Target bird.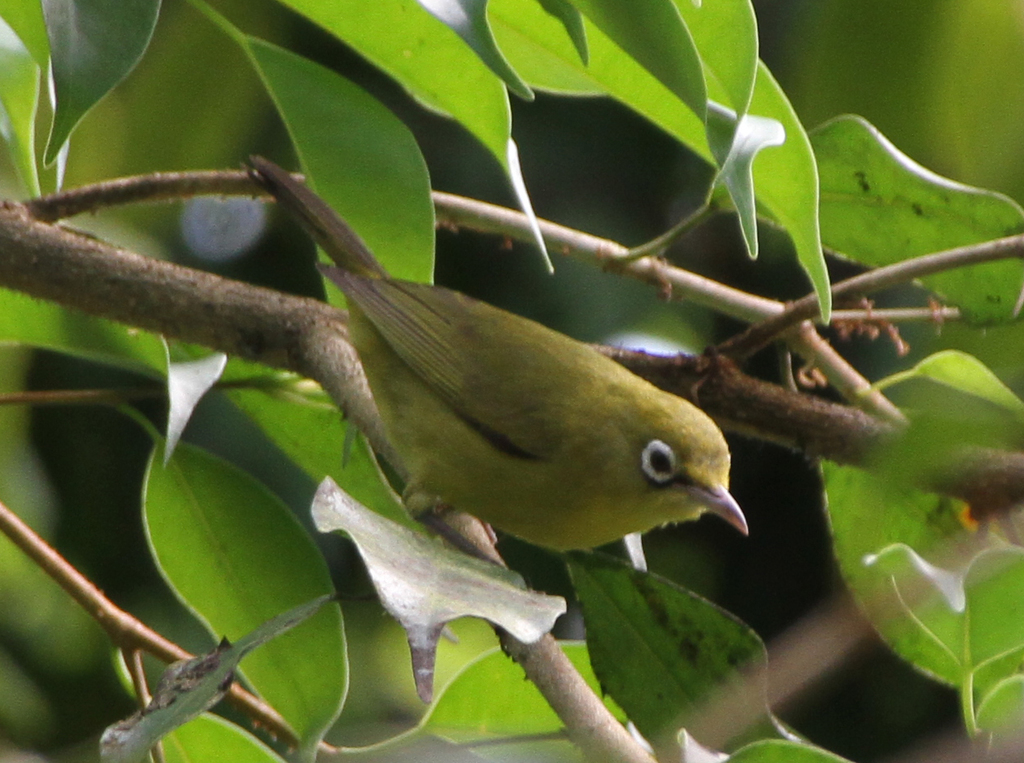
Target region: bbox=(269, 225, 727, 578).
